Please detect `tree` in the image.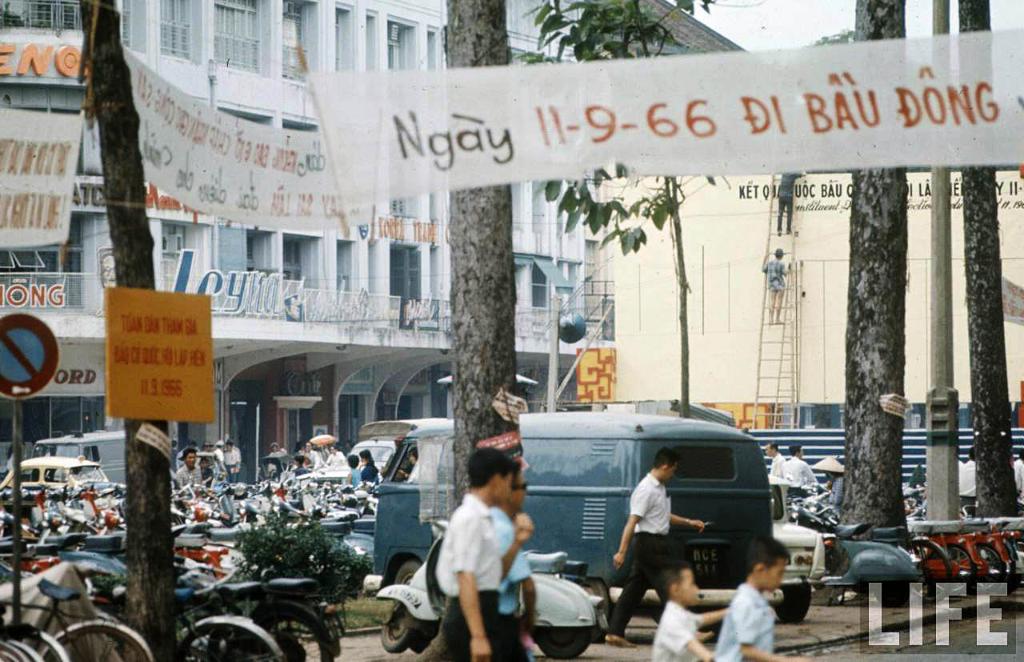
BBox(74, 0, 182, 661).
